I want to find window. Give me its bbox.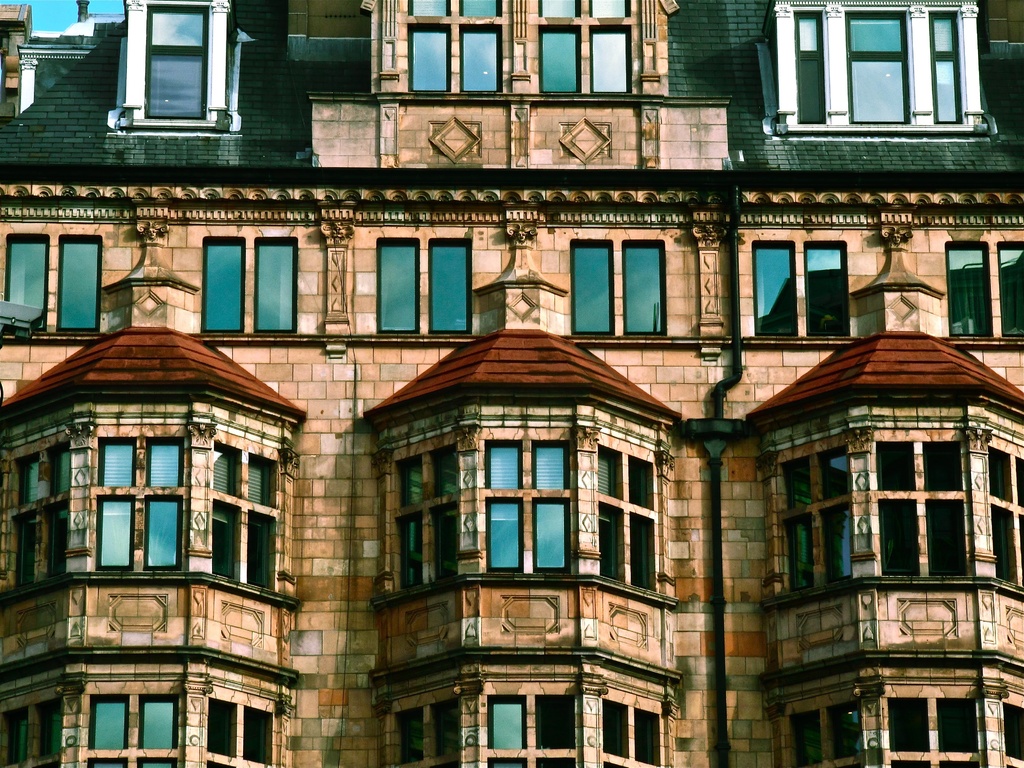
(x1=40, y1=703, x2=62, y2=750).
